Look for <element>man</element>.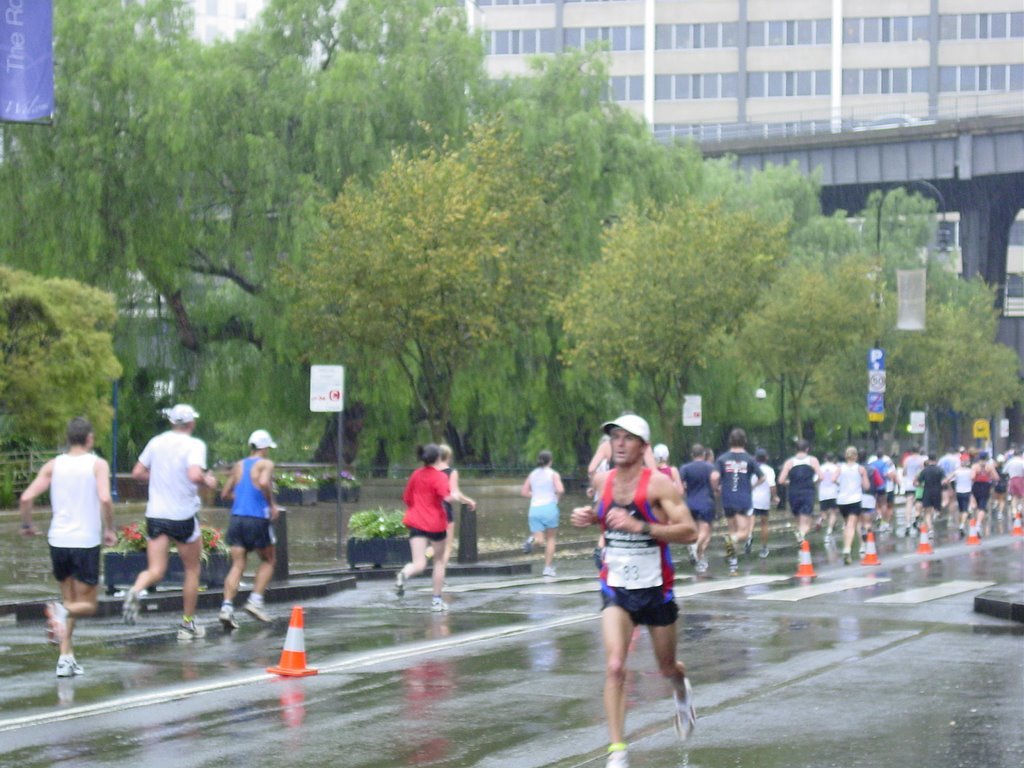
Found: select_region(746, 443, 778, 560).
